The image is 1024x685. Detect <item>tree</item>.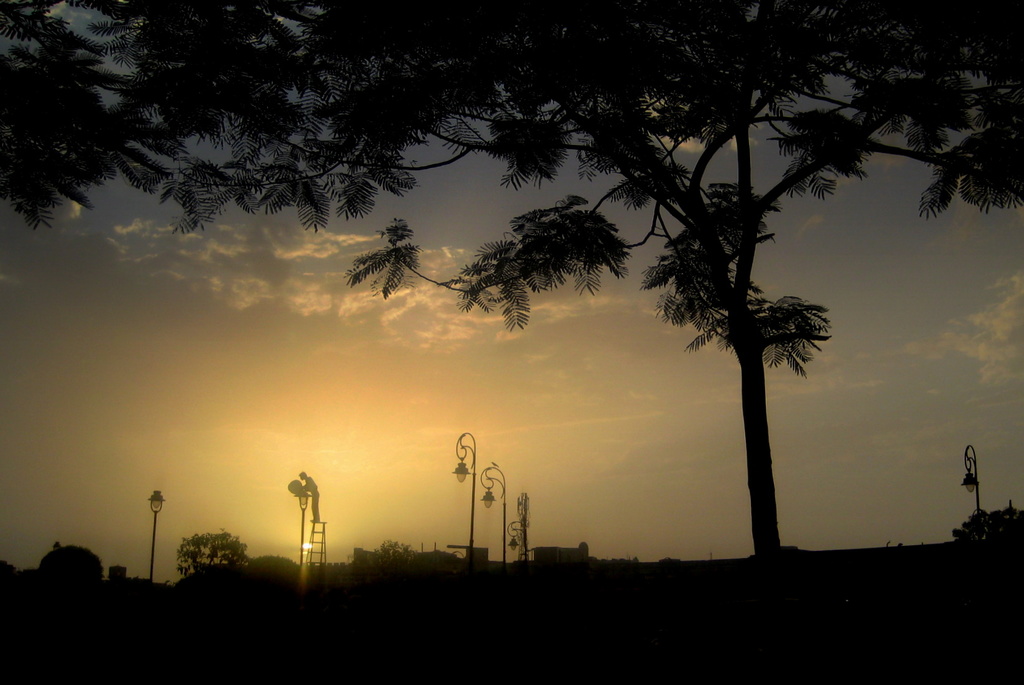
Detection: pyautogui.locateOnScreen(0, 0, 1023, 552).
